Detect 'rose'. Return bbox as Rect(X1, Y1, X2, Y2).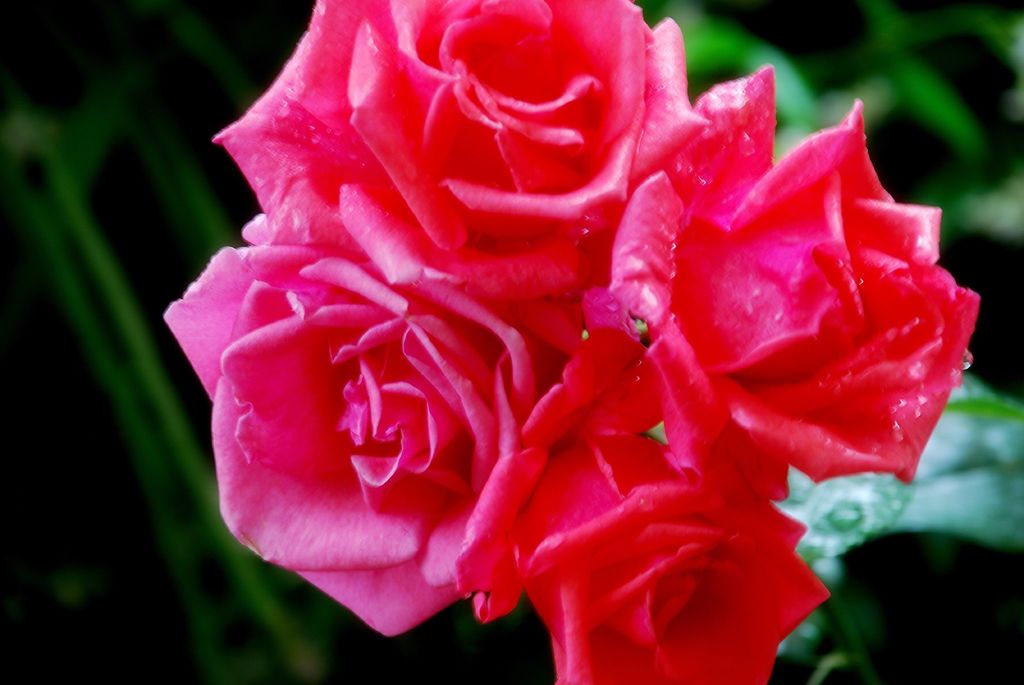
Rect(448, 339, 838, 684).
